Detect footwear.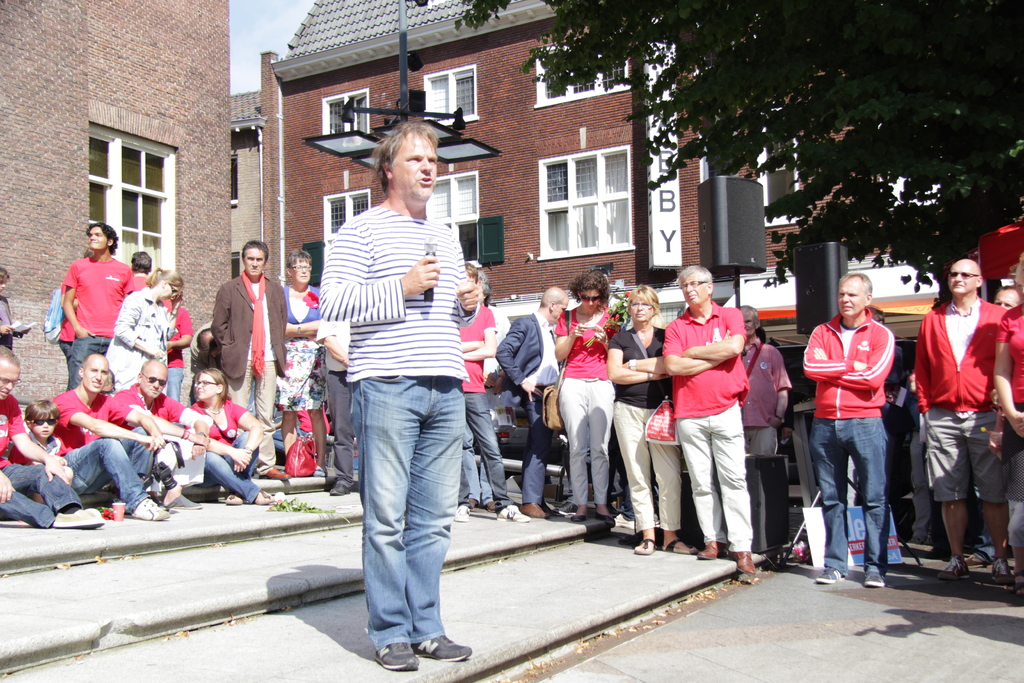
Detected at 546/498/578/516.
